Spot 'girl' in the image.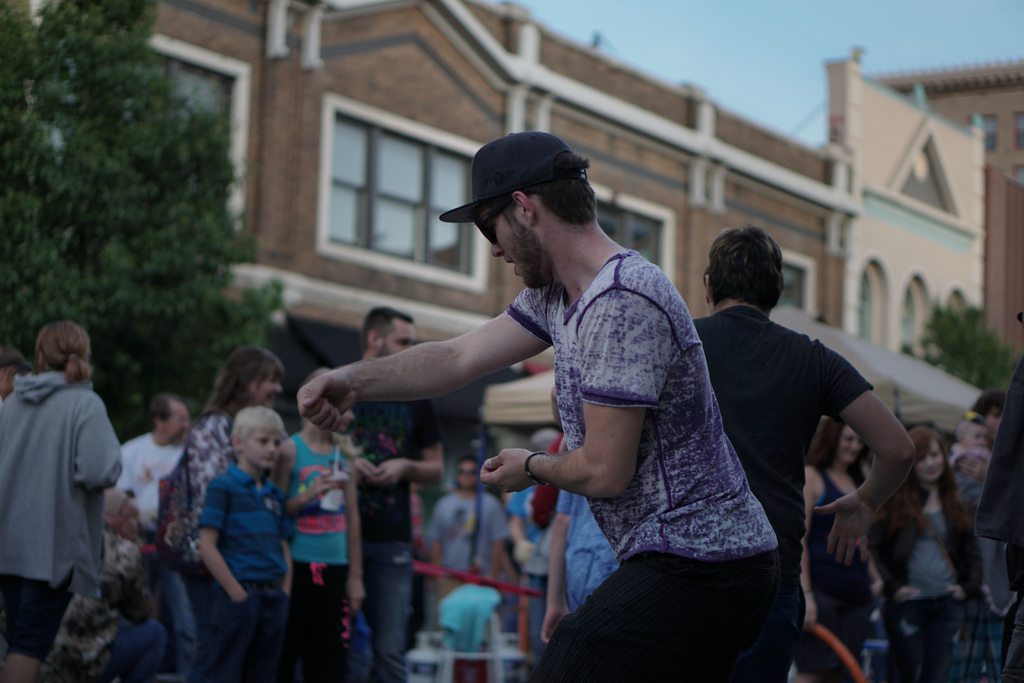
'girl' found at x1=798, y1=416, x2=879, y2=682.
